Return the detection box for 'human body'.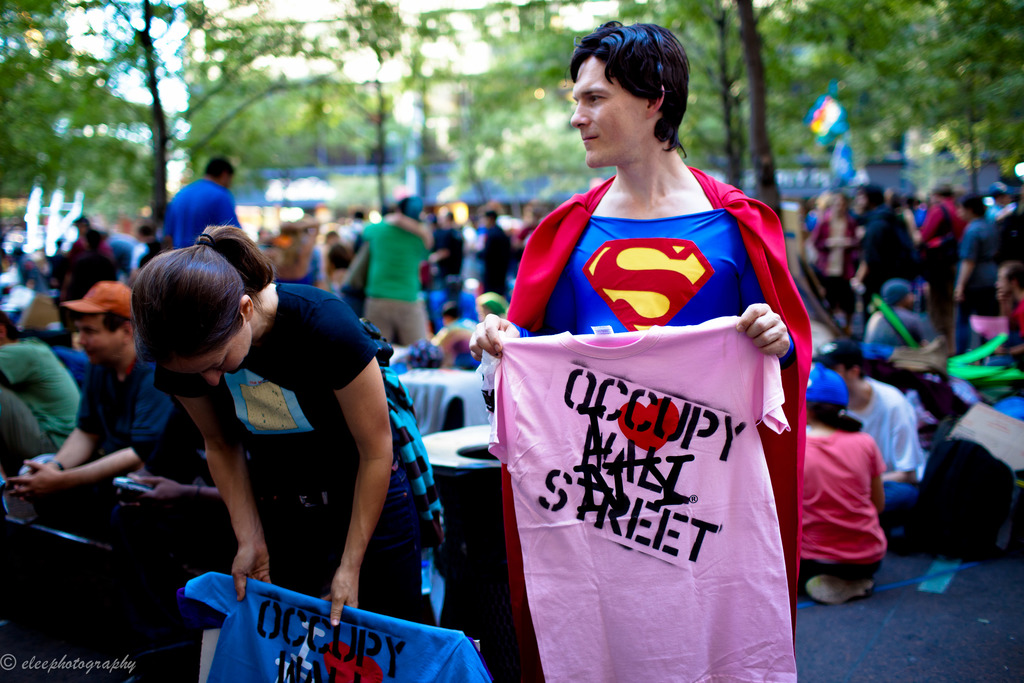
0/331/86/487.
